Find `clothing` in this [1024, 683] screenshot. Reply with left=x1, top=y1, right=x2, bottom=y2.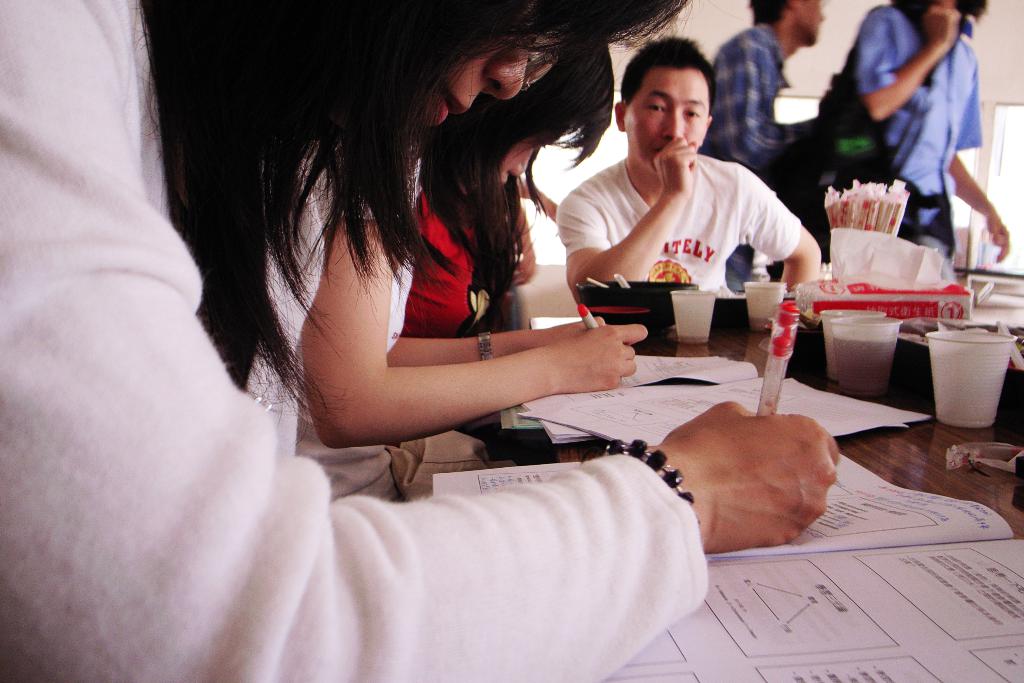
left=709, top=15, right=817, bottom=172.
